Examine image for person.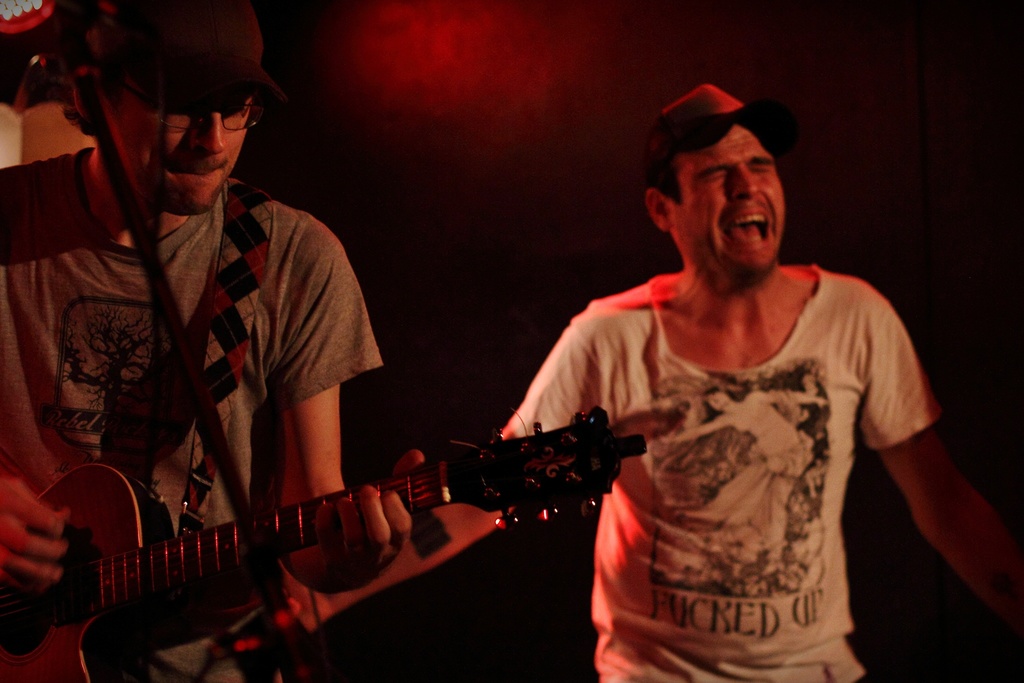
Examination result: {"left": 489, "top": 90, "right": 1023, "bottom": 682}.
